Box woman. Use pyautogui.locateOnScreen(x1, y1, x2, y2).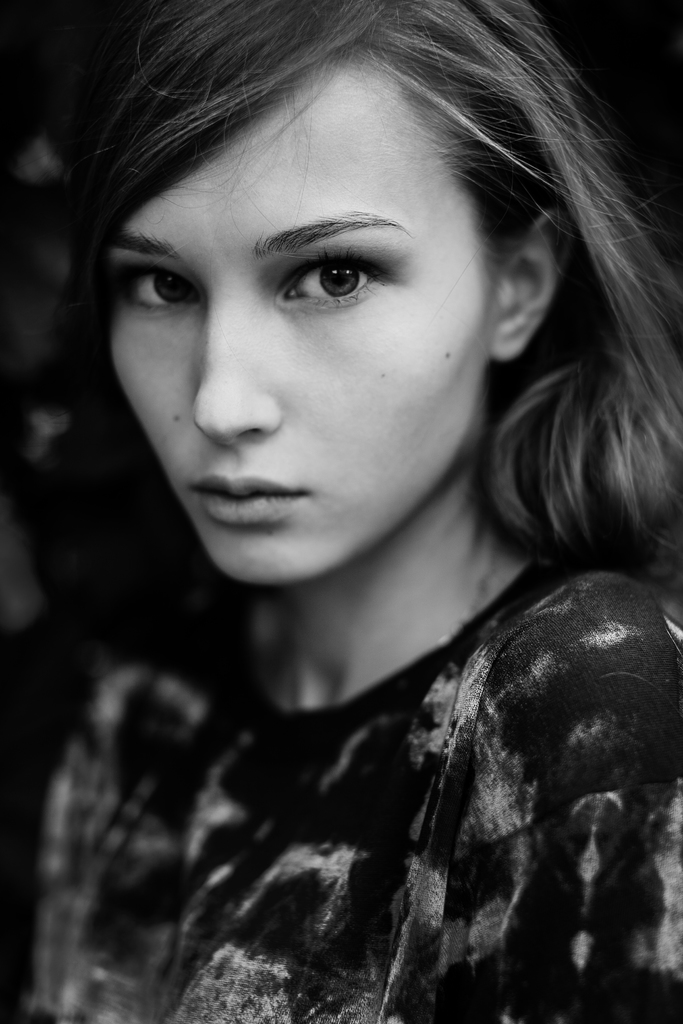
pyautogui.locateOnScreen(15, 0, 679, 995).
